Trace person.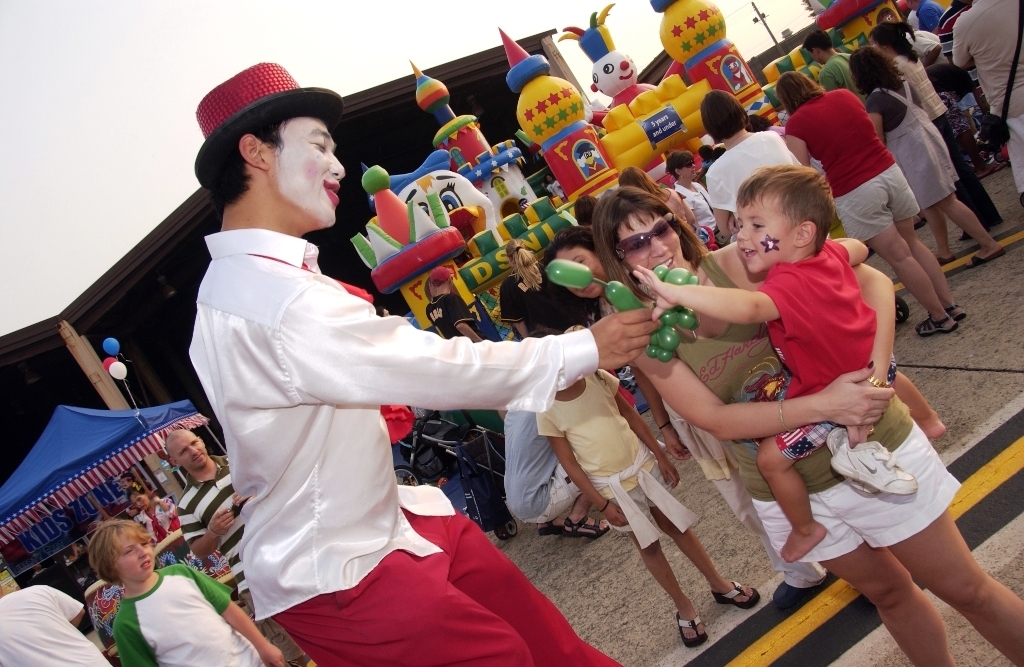
Traced to {"x1": 425, "y1": 264, "x2": 508, "y2": 420}.
